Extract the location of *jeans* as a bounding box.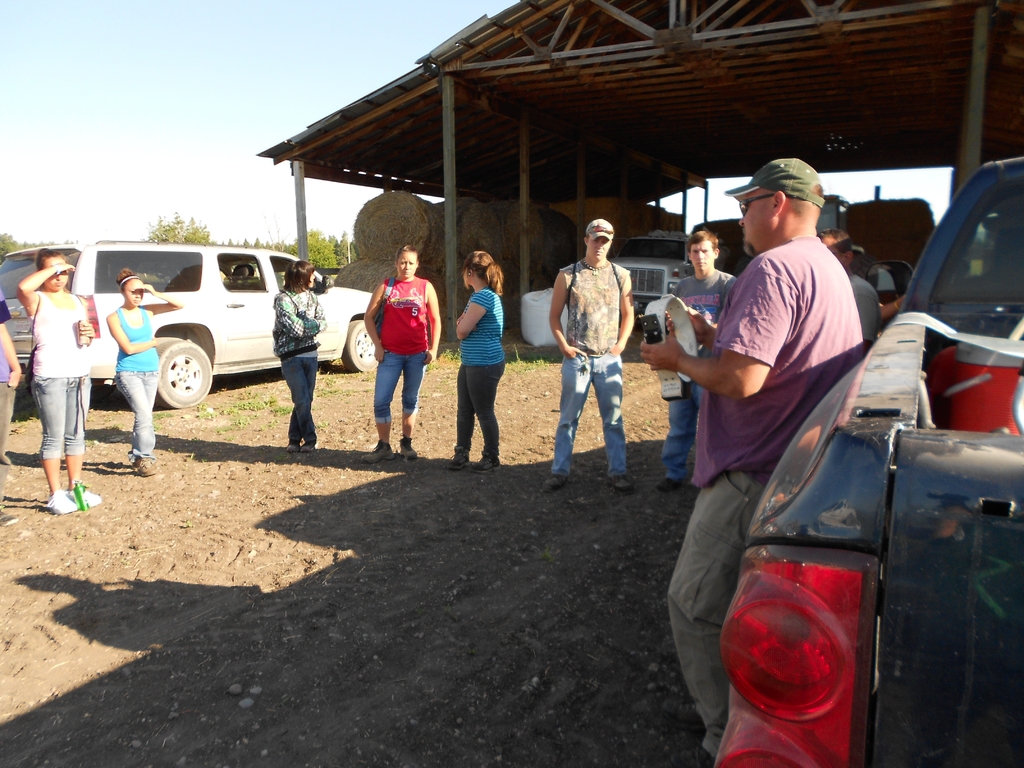
[115, 369, 157, 463].
